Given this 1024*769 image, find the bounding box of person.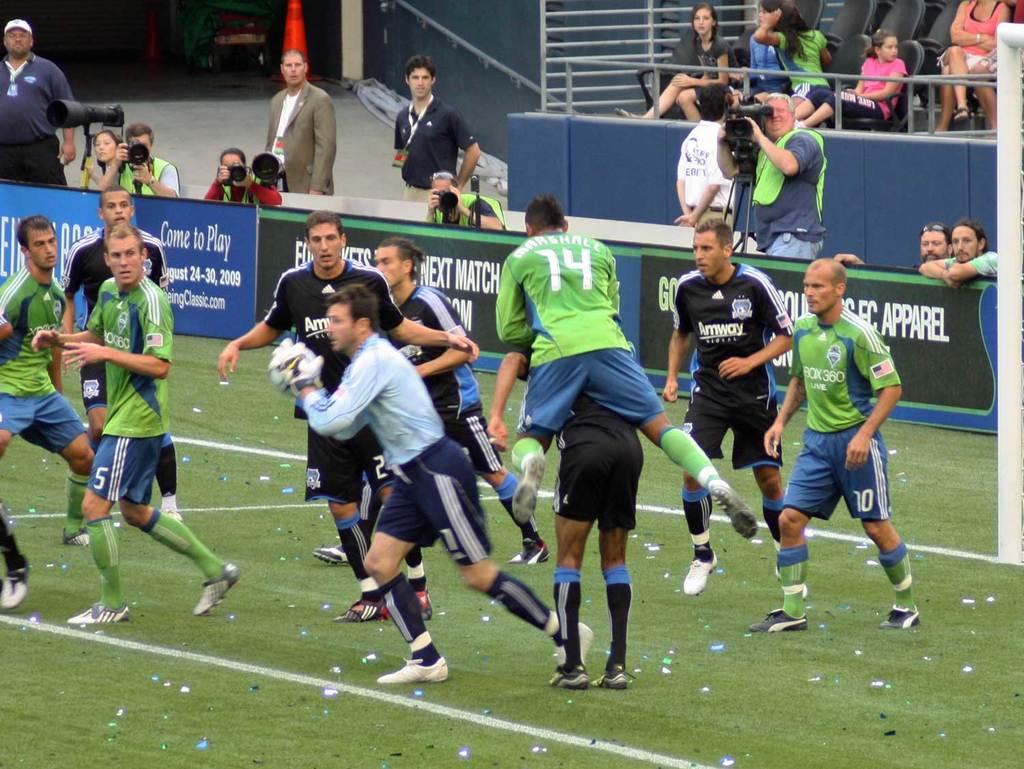
pyautogui.locateOnScreen(732, 0, 786, 95).
